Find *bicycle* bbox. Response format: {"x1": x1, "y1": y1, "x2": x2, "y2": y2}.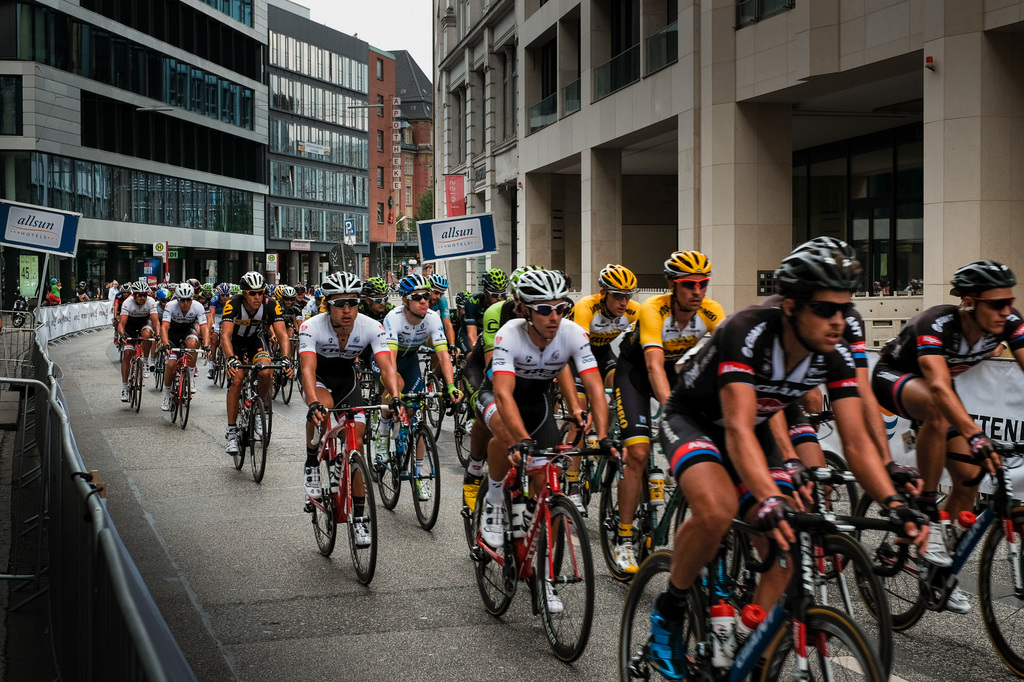
{"x1": 368, "y1": 387, "x2": 460, "y2": 535}.
